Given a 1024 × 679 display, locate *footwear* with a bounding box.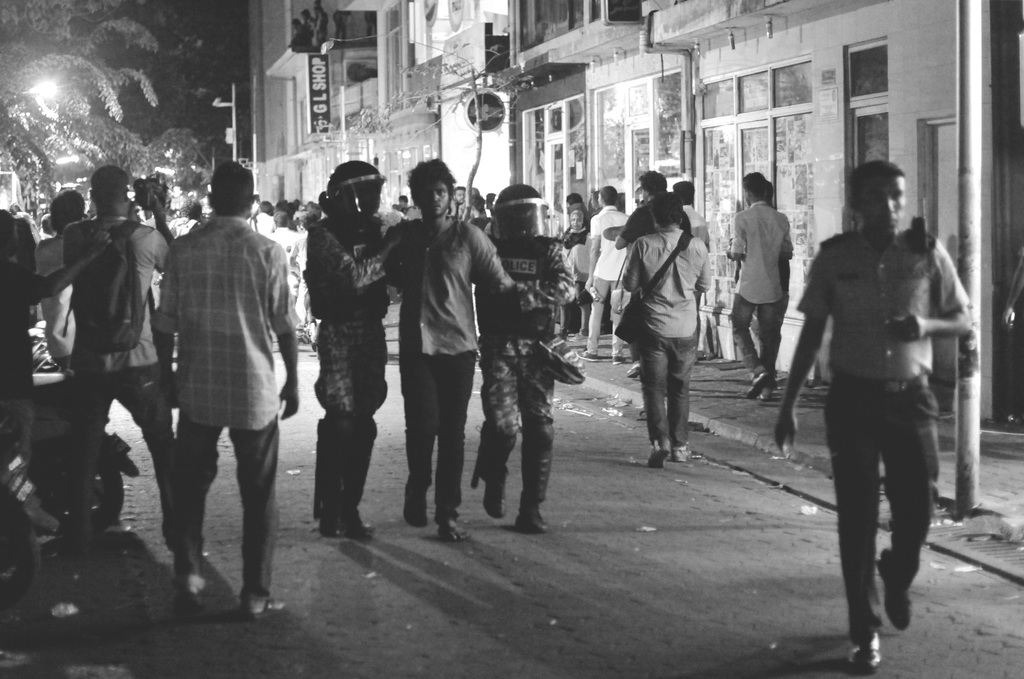
Located: [x1=404, y1=479, x2=426, y2=527].
